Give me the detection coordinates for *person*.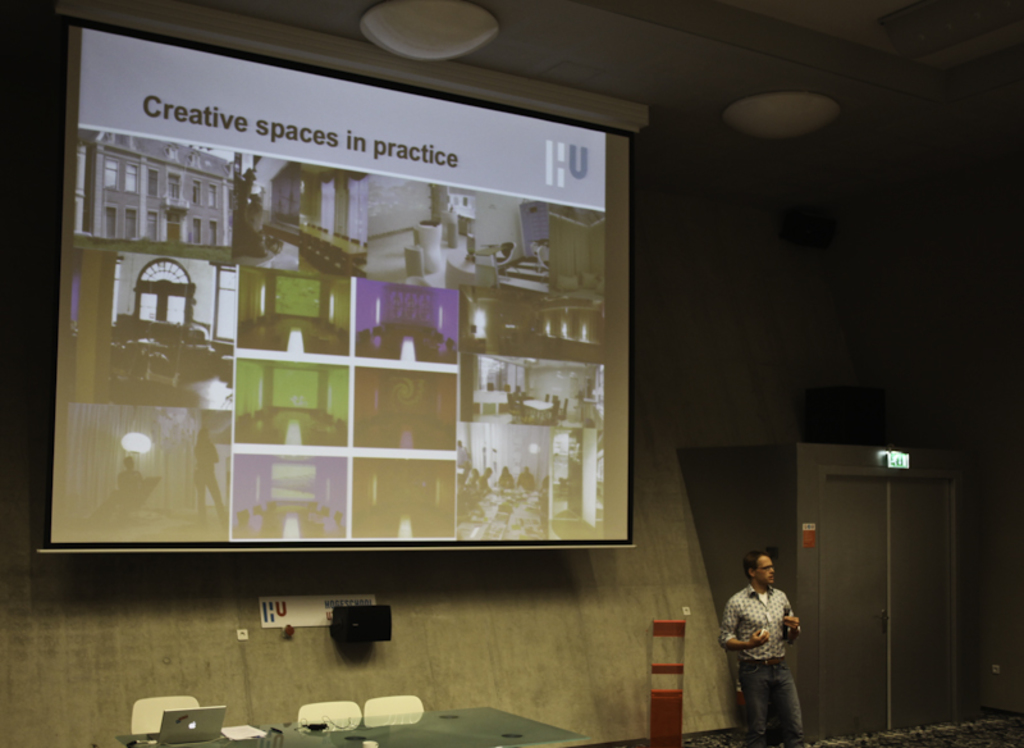
<bbox>448, 465, 477, 514</bbox>.
